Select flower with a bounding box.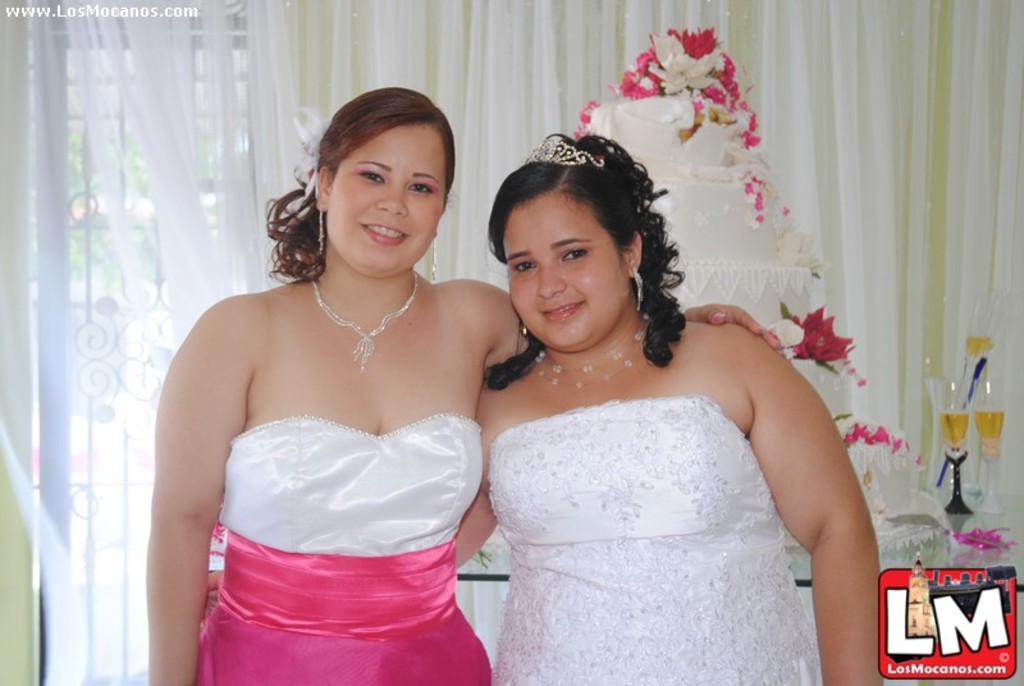
x1=753 y1=196 x2=764 y2=225.
